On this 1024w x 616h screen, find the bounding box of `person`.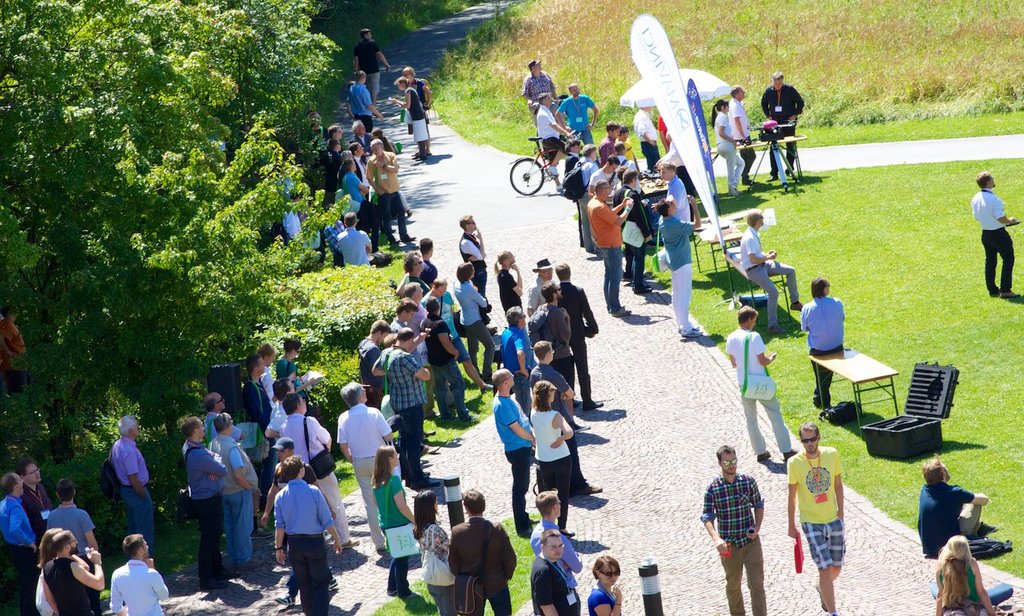
Bounding box: locate(700, 441, 765, 615).
